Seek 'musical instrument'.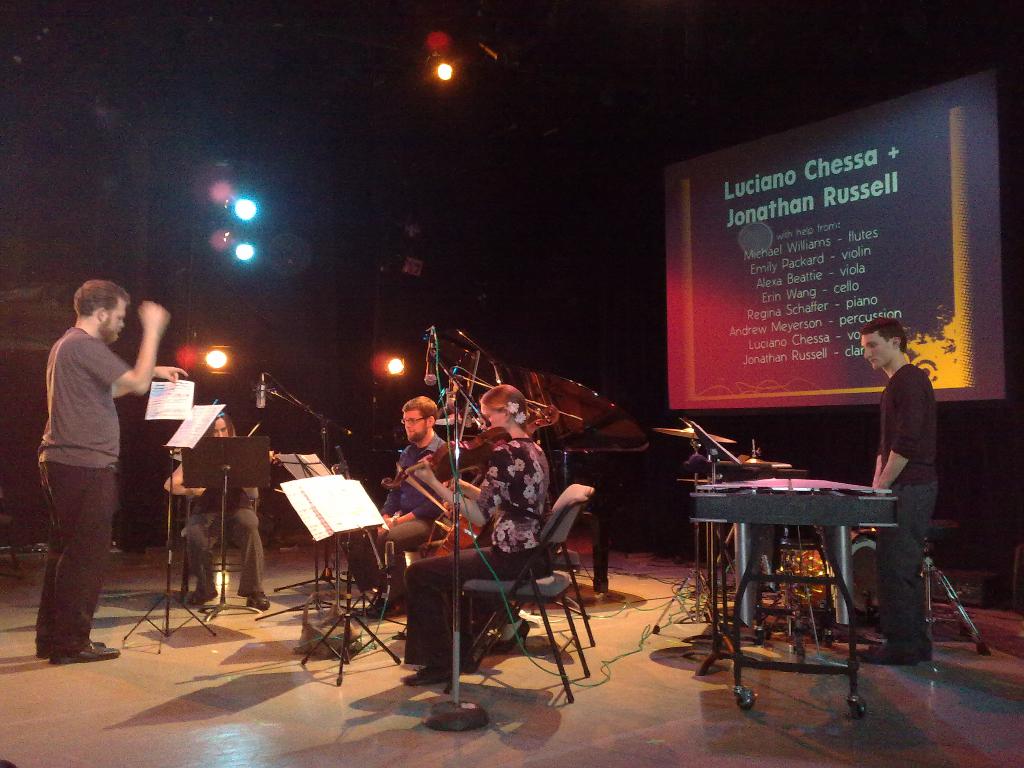
locate(372, 421, 511, 517).
